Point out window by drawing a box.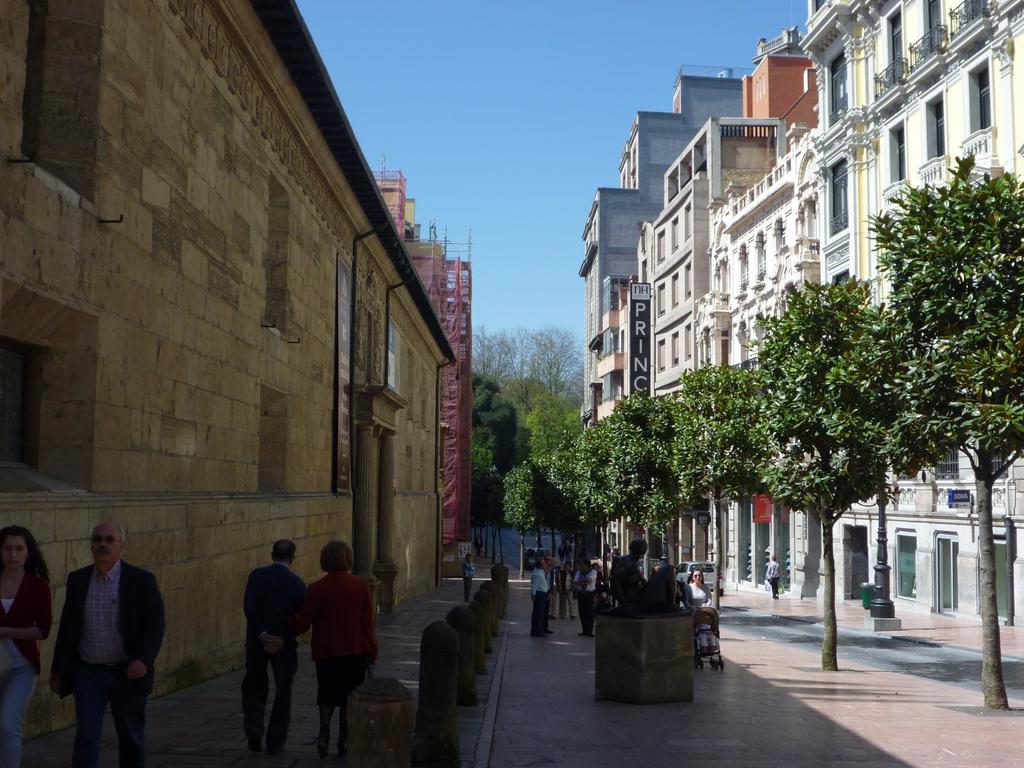
crop(682, 322, 693, 359).
